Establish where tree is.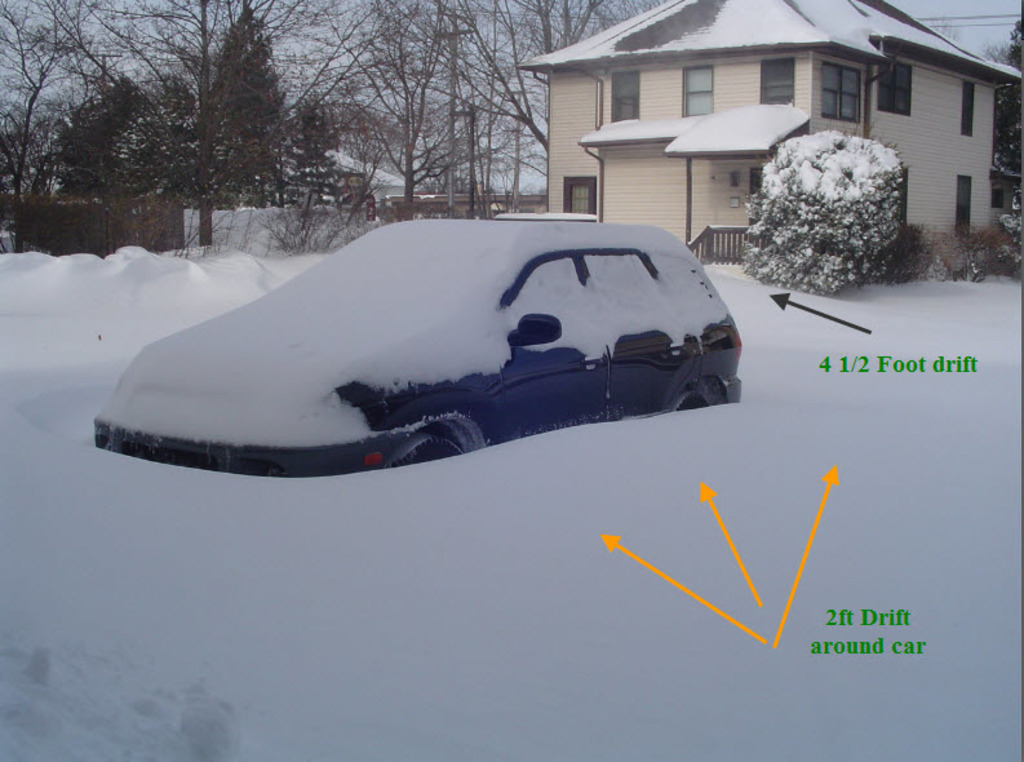
Established at 912:9:963:46.
